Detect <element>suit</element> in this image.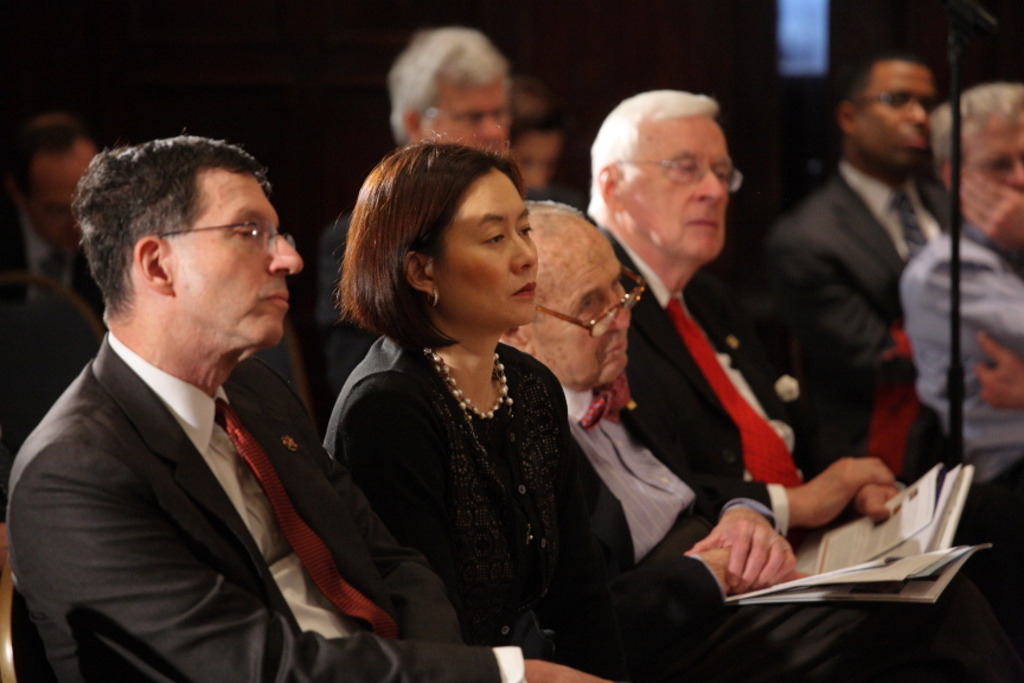
Detection: BBox(594, 217, 896, 545).
